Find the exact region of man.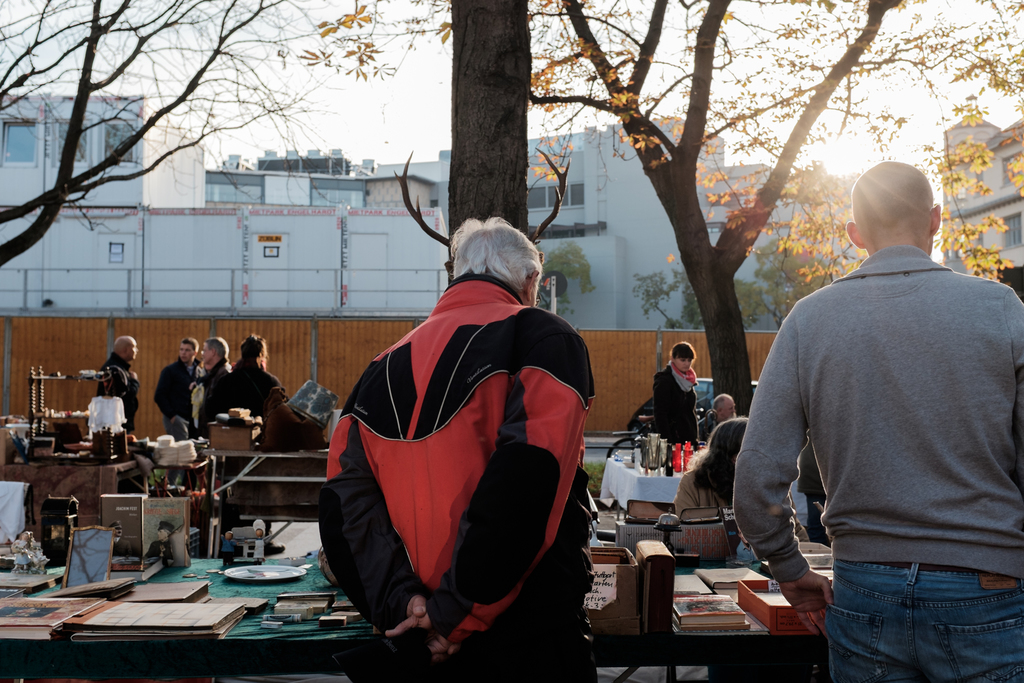
Exact region: <bbox>152, 338, 205, 441</bbox>.
